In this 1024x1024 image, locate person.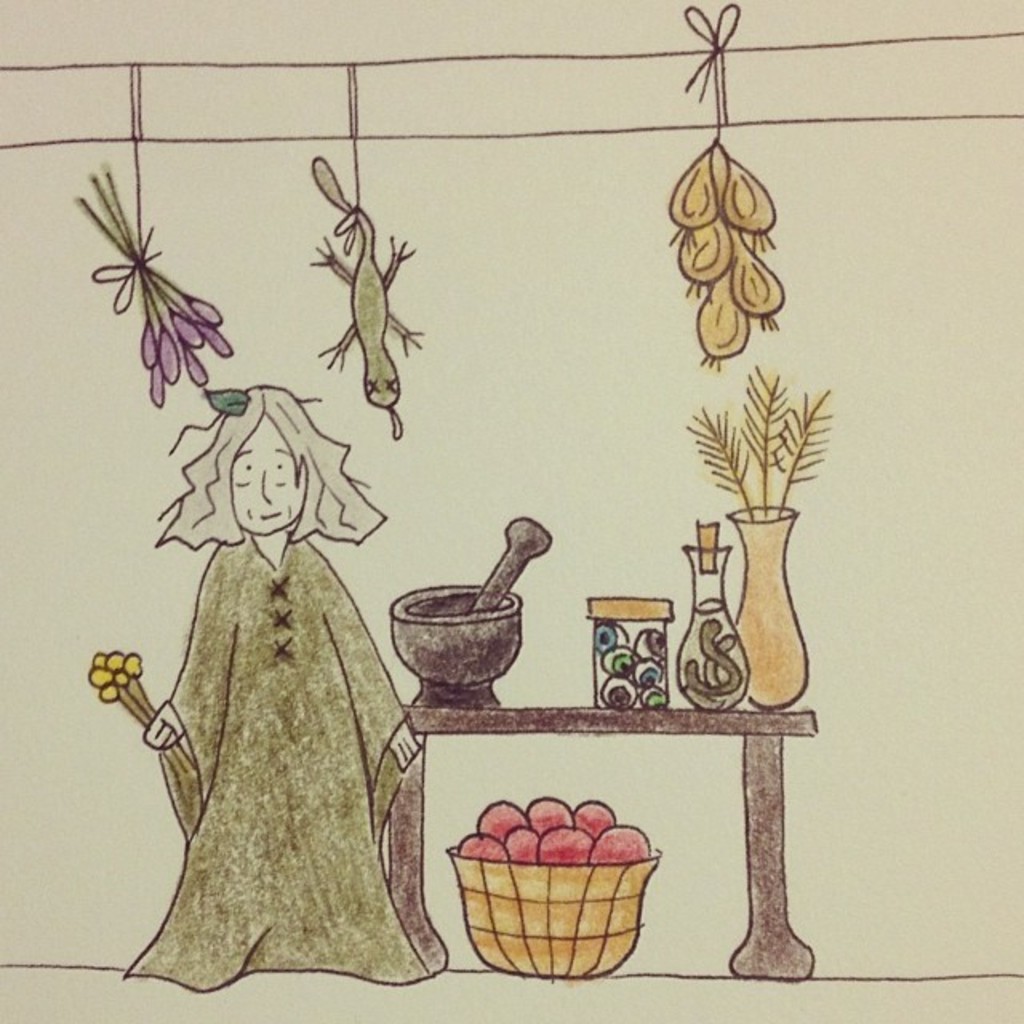
Bounding box: crop(109, 339, 421, 1010).
